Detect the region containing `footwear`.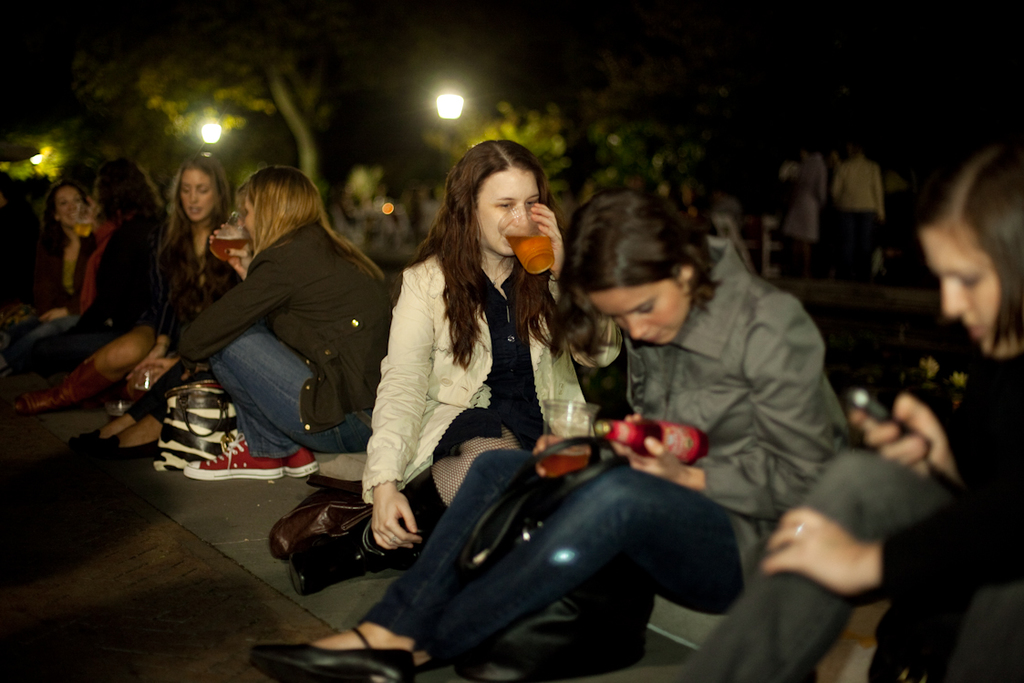
288/470/450/595.
